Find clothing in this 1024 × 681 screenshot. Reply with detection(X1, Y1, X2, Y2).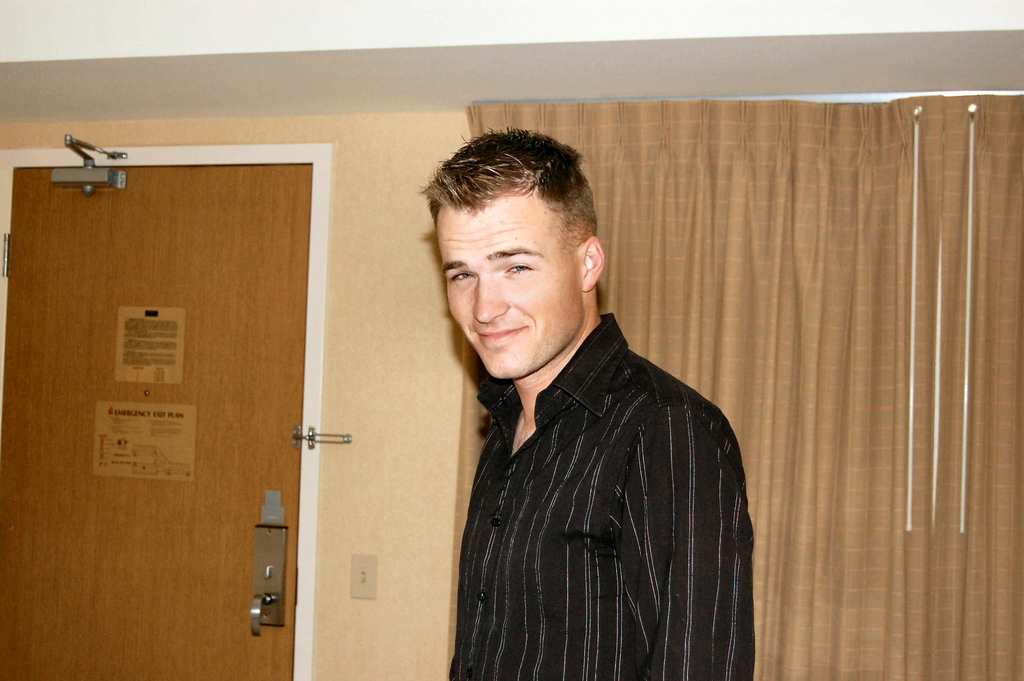
detection(456, 261, 778, 669).
